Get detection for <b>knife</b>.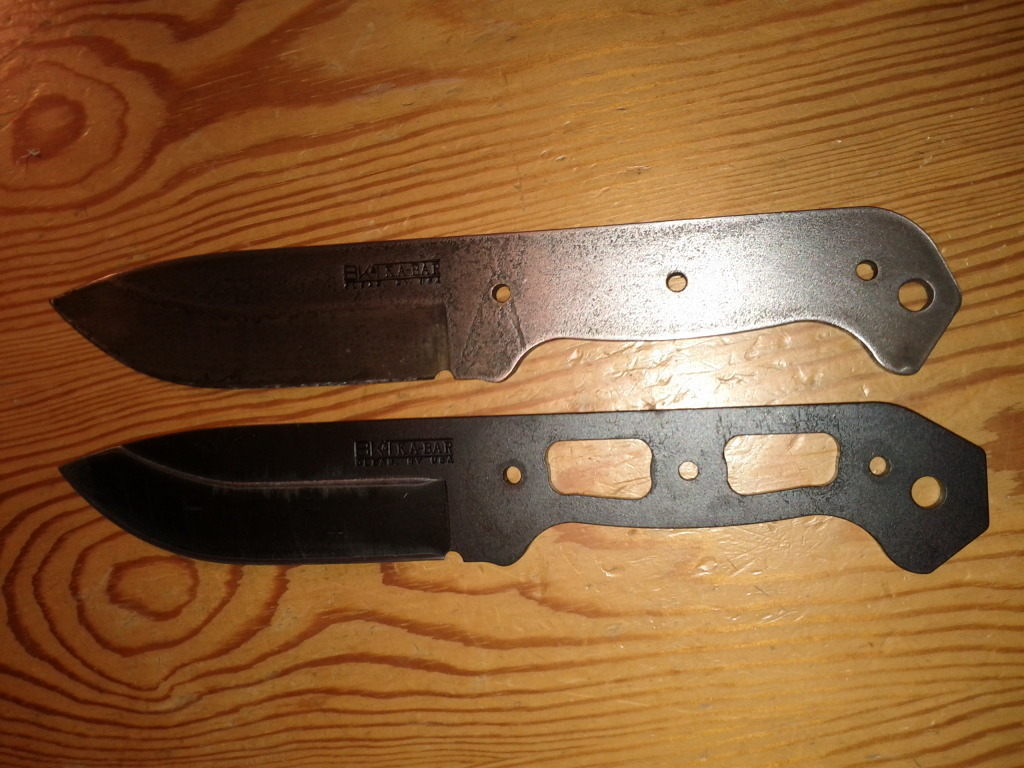
Detection: pyautogui.locateOnScreen(43, 206, 971, 389).
